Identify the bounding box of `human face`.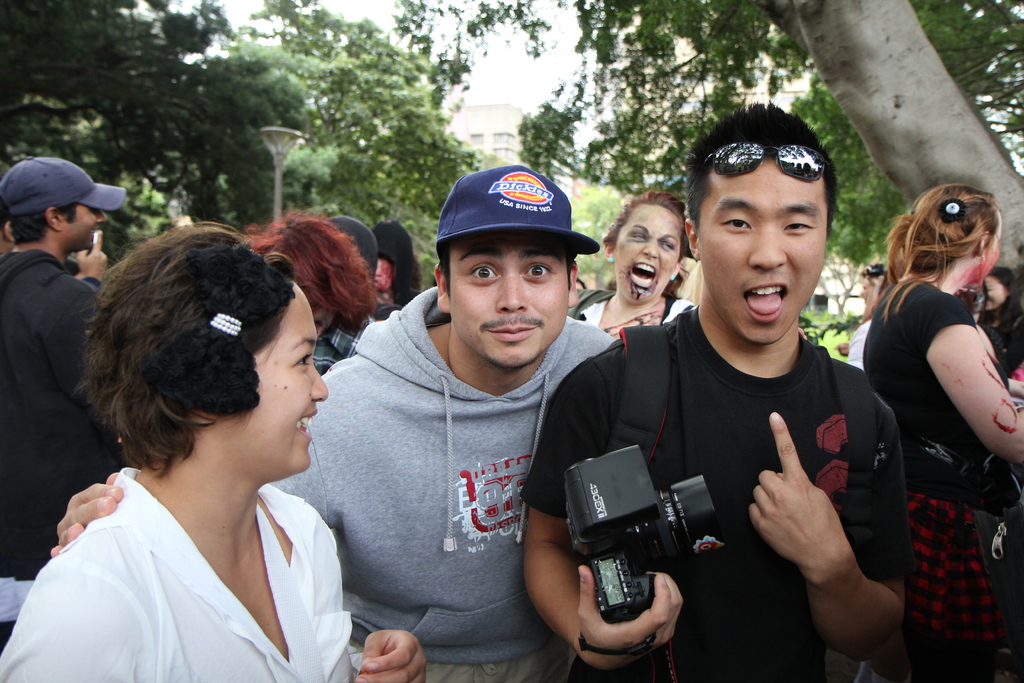
select_region(612, 202, 682, 300).
